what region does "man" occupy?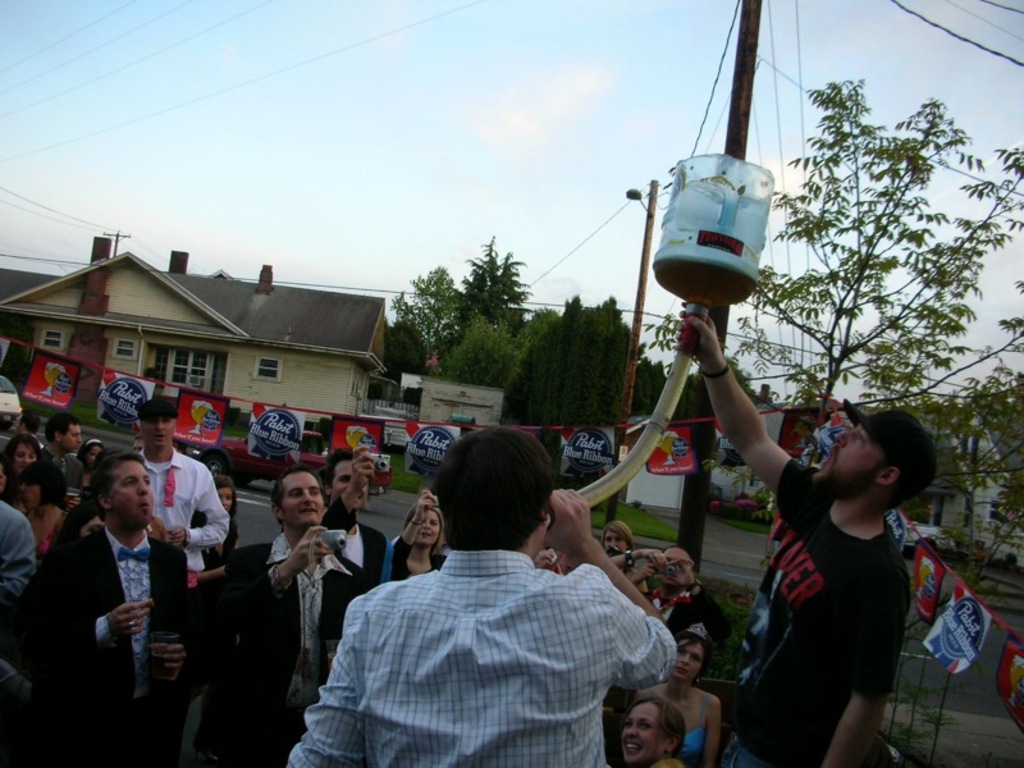
42 413 91 518.
